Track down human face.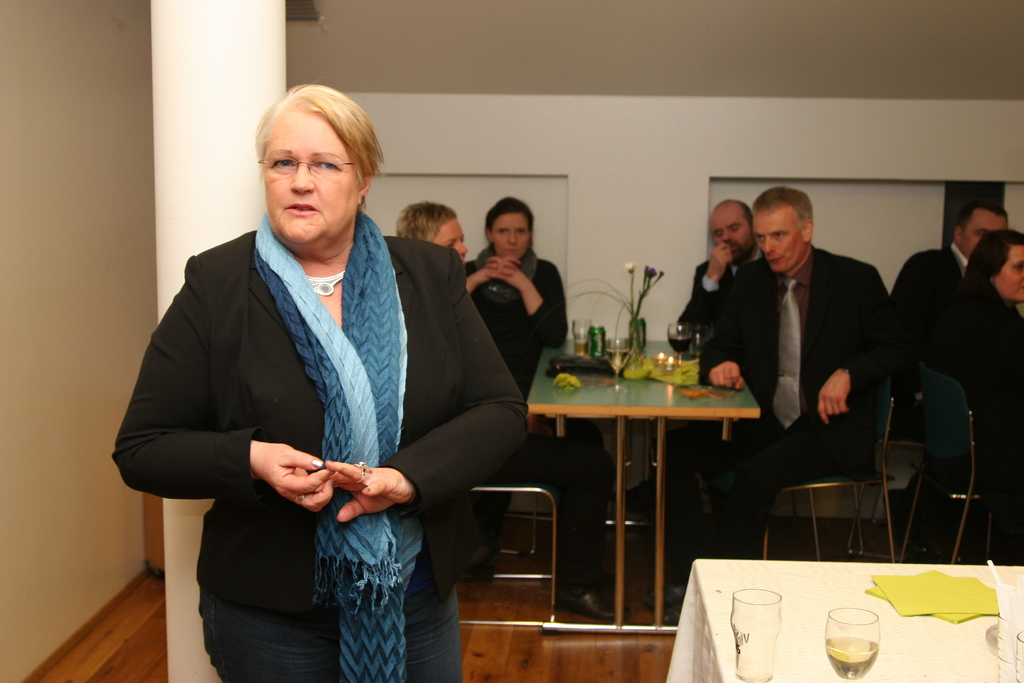
Tracked to bbox=[962, 210, 1004, 258].
